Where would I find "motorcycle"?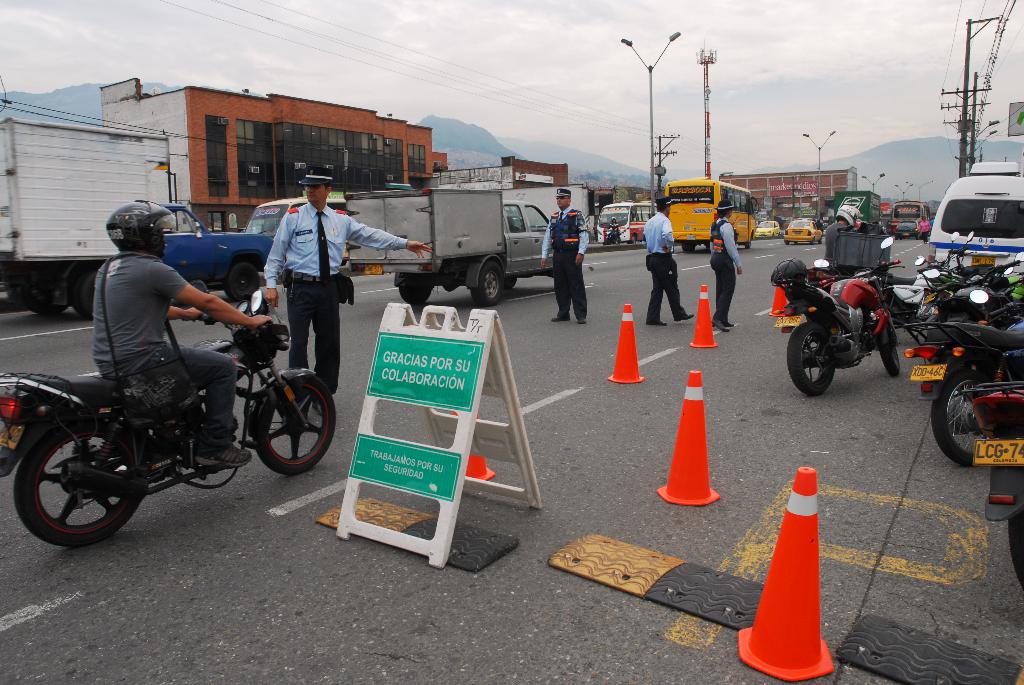
At x1=11, y1=325, x2=326, y2=536.
